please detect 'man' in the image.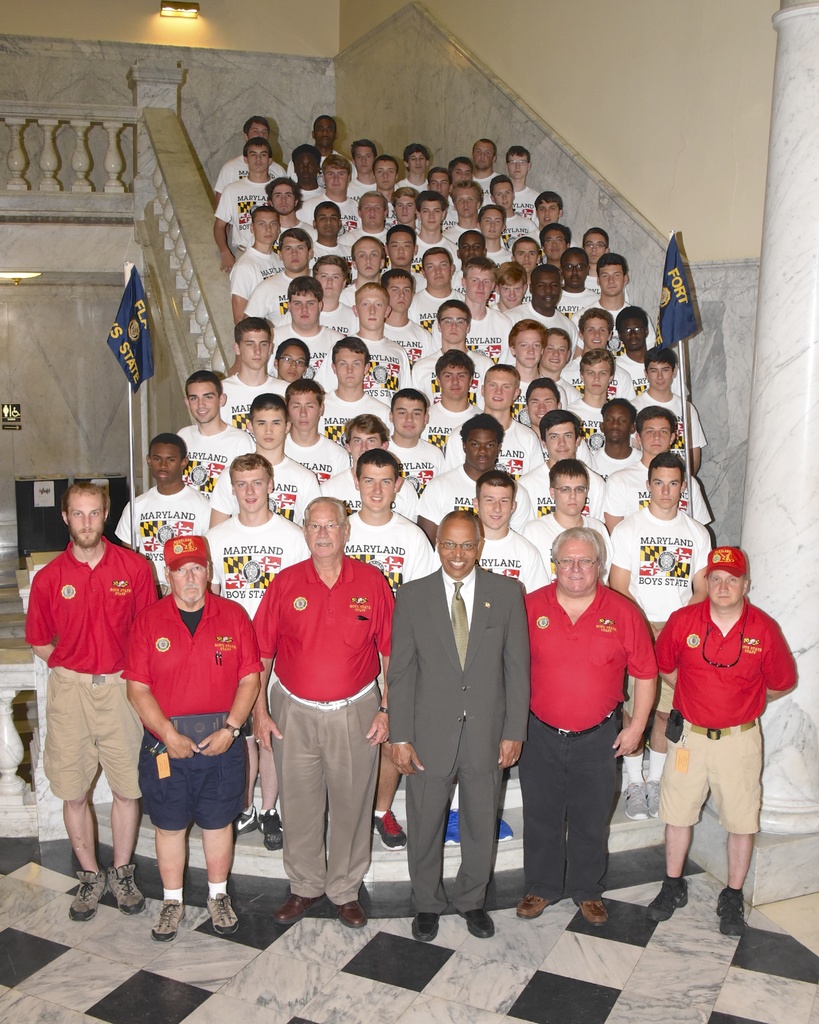
(x1=553, y1=249, x2=601, y2=316).
